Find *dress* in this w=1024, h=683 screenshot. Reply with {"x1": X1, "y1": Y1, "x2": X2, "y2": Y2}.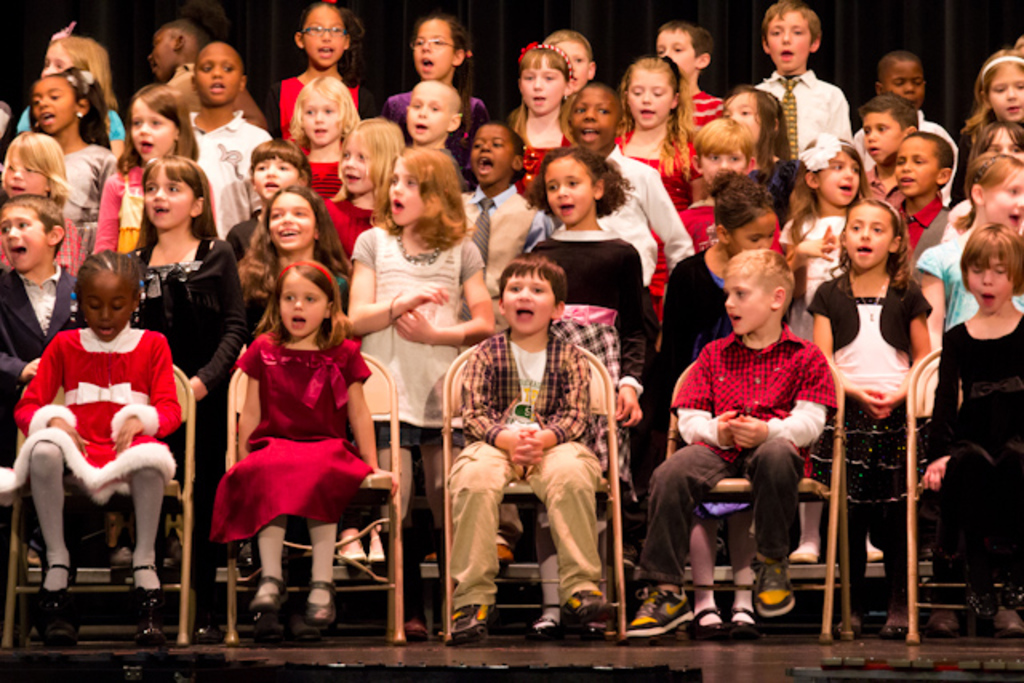
{"x1": 126, "y1": 234, "x2": 259, "y2": 504}.
